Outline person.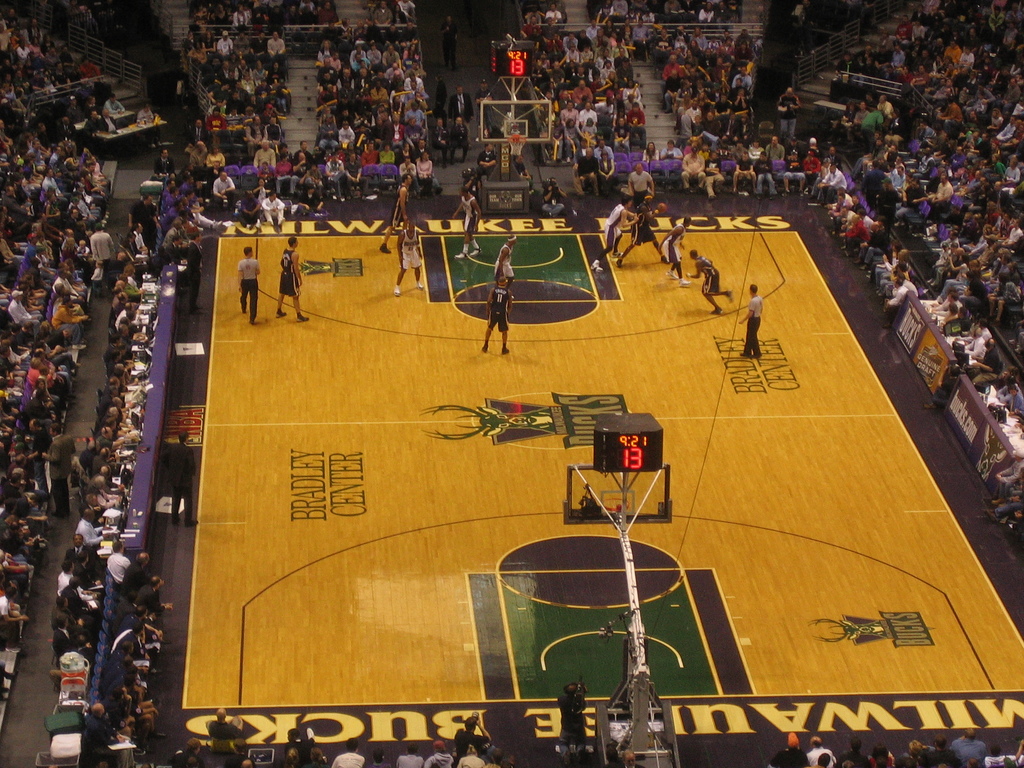
Outline: box(734, 284, 762, 363).
